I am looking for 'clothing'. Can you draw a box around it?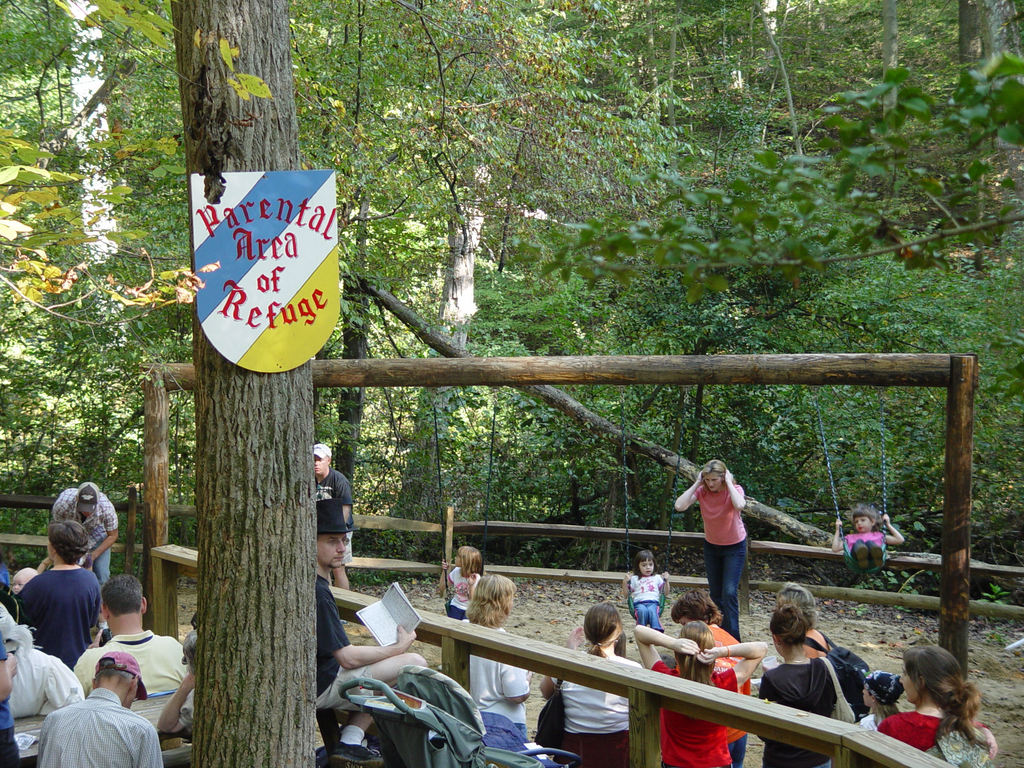
Sure, the bounding box is (3,643,83,719).
